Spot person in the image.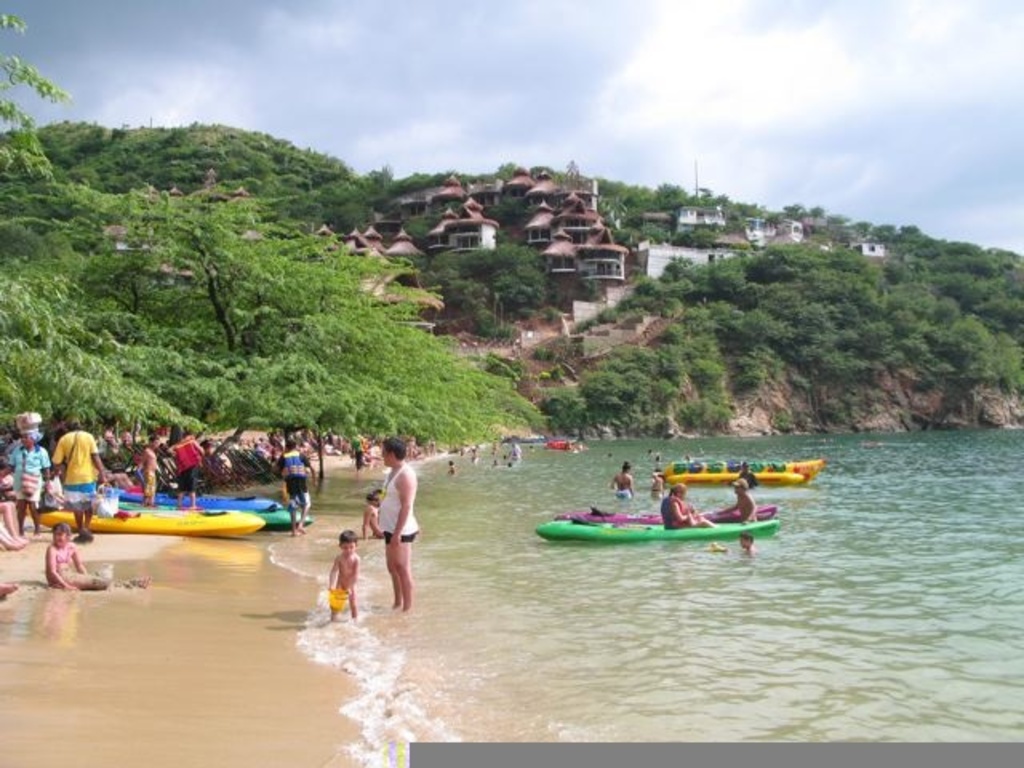
person found at 662, 480, 704, 525.
